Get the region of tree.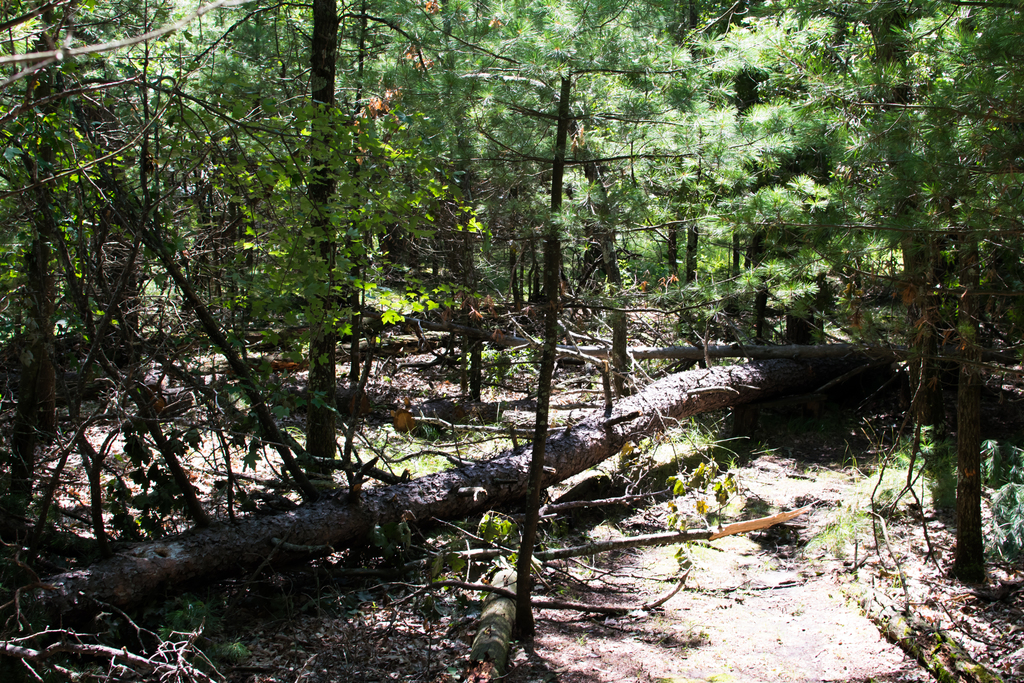
(x1=776, y1=24, x2=1015, y2=574).
